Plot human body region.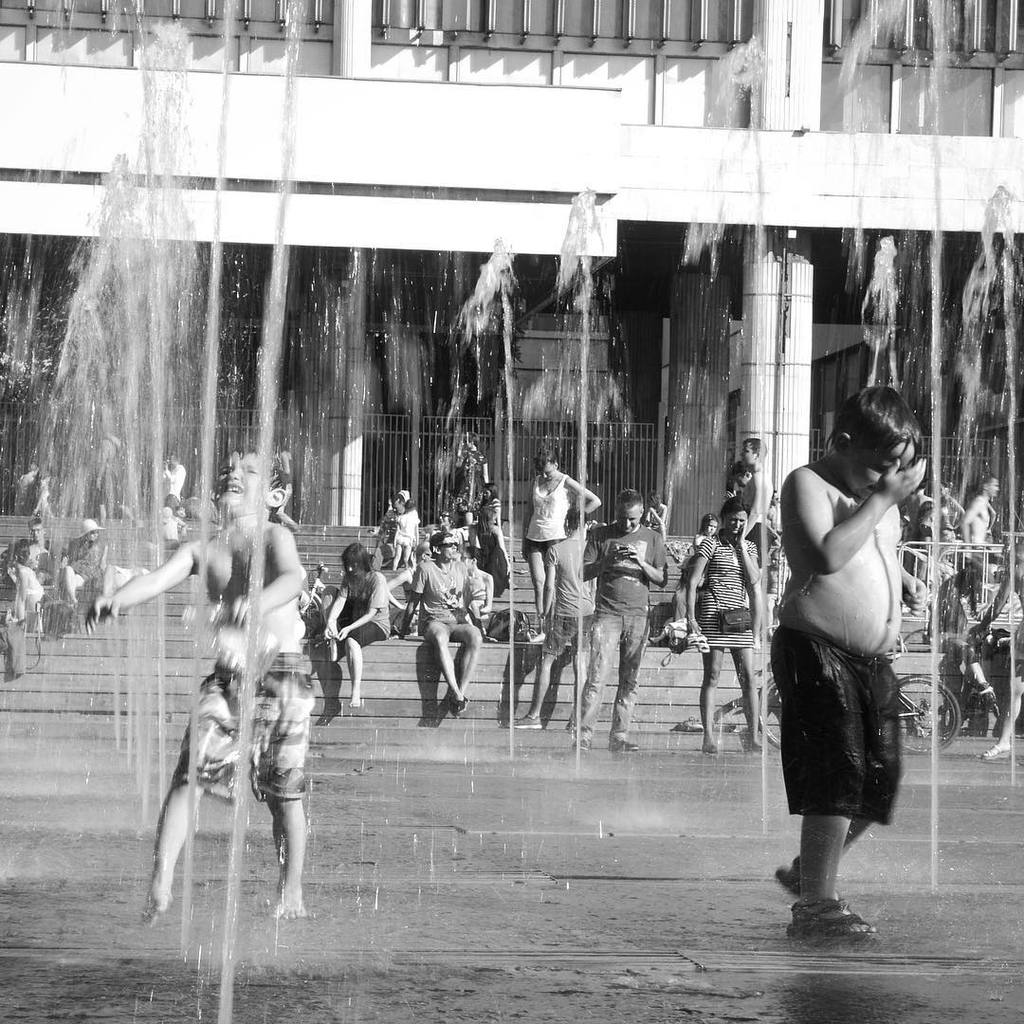
Plotted at detection(733, 459, 781, 567).
